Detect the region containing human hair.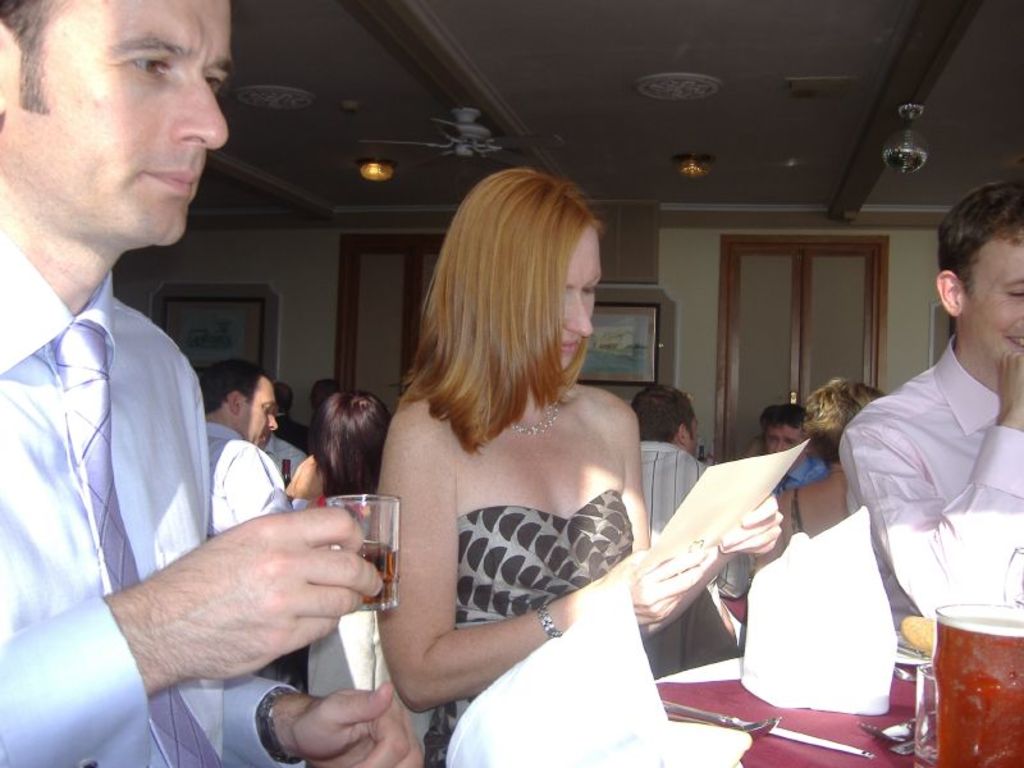
x1=628 y1=381 x2=698 y2=443.
